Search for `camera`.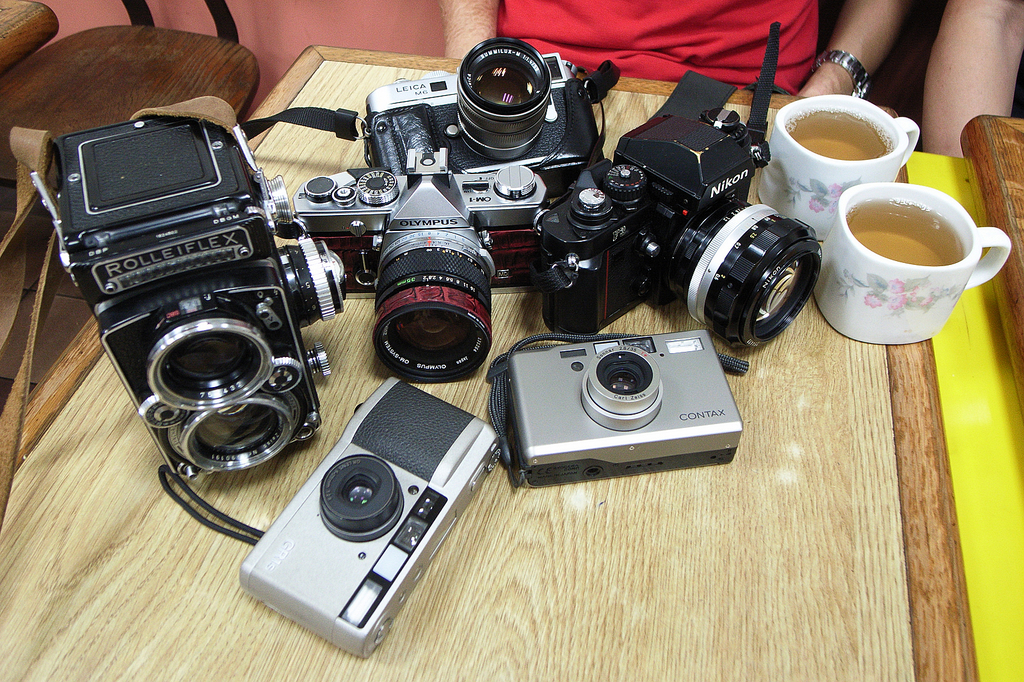
Found at left=534, top=113, right=828, bottom=344.
